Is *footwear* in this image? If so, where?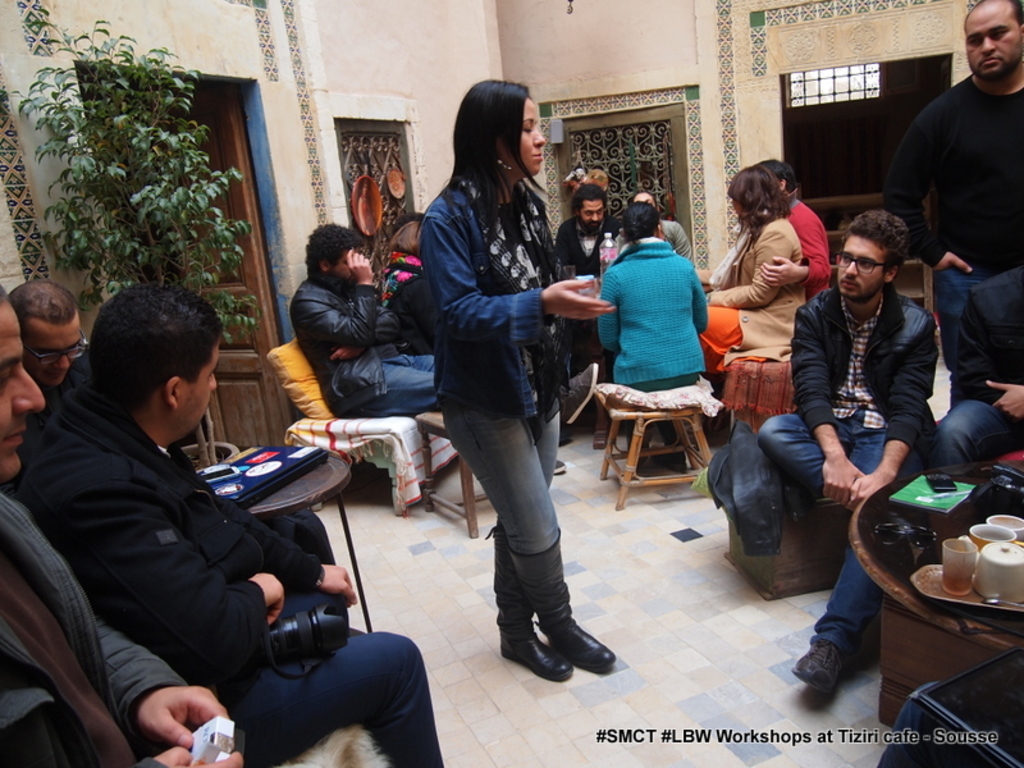
Yes, at x1=483 y1=524 x2=576 y2=682.
